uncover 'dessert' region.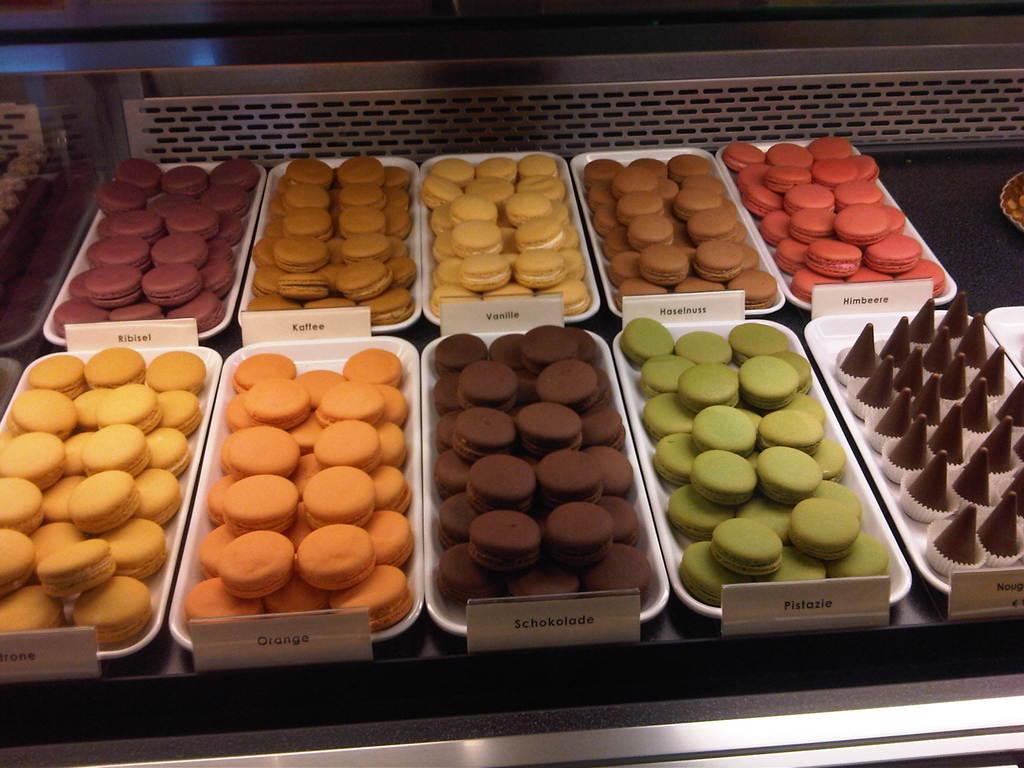
Uncovered: locate(177, 574, 245, 631).
